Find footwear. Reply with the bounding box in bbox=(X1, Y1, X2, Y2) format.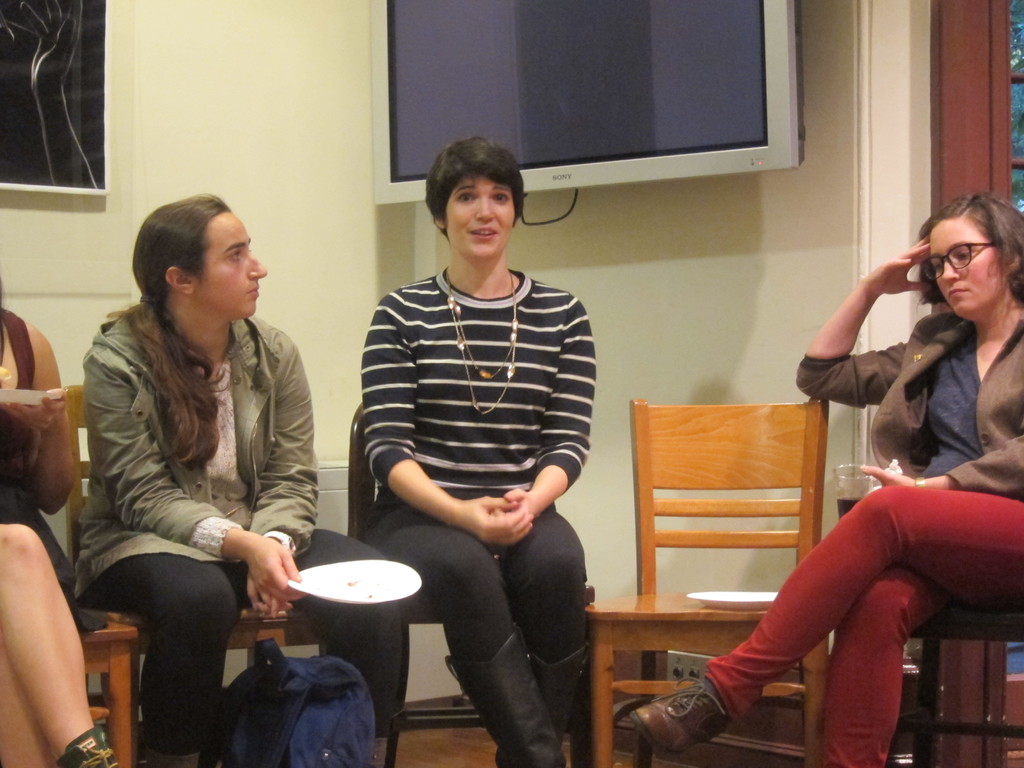
bbox=(47, 721, 124, 767).
